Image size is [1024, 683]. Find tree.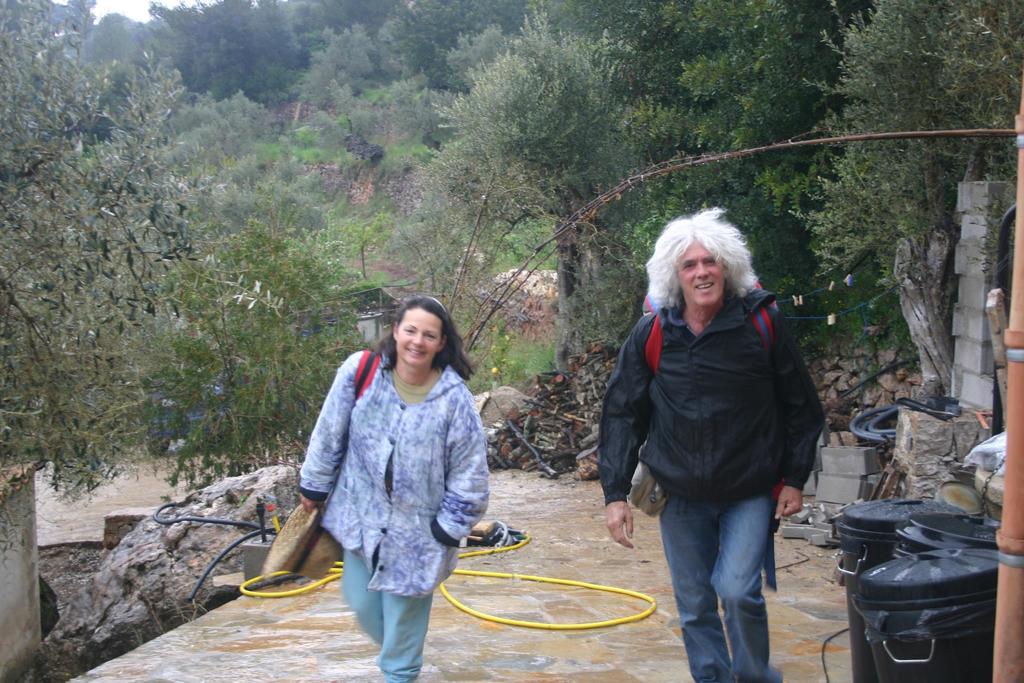
bbox=[786, 0, 1023, 404].
